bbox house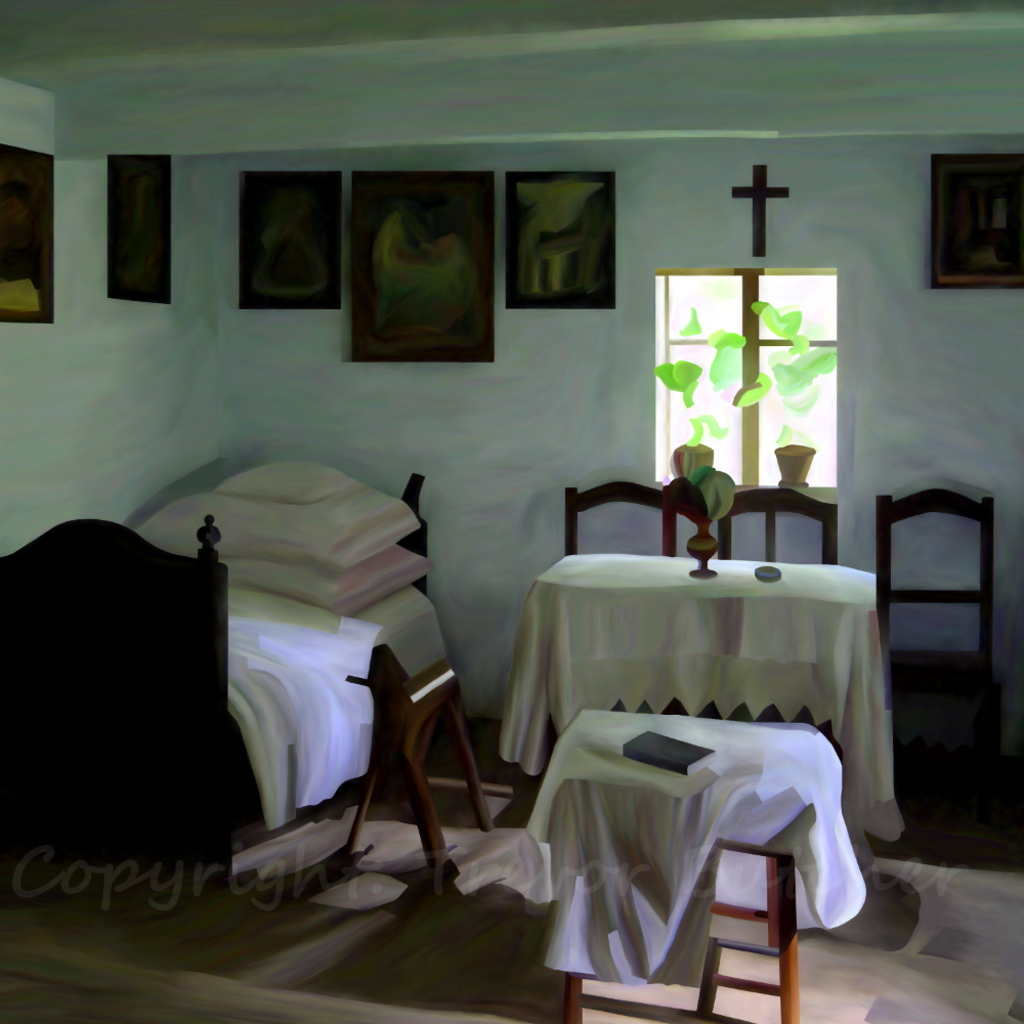
(x1=0, y1=23, x2=1023, y2=1018)
